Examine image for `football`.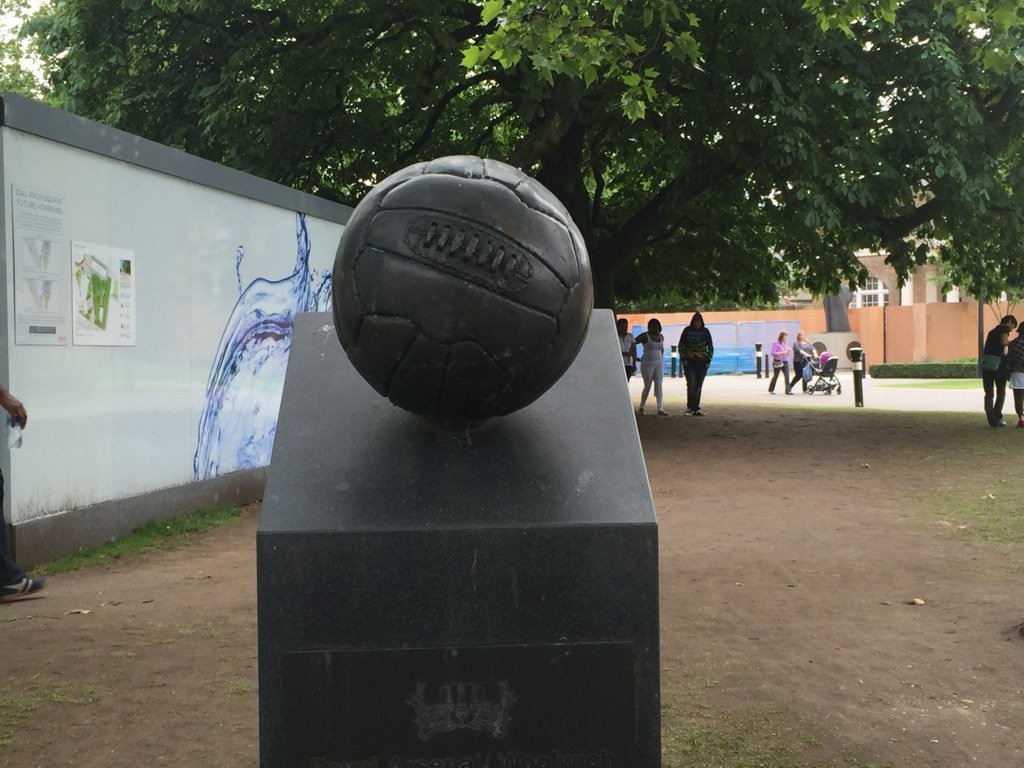
Examination result: BBox(331, 150, 595, 437).
